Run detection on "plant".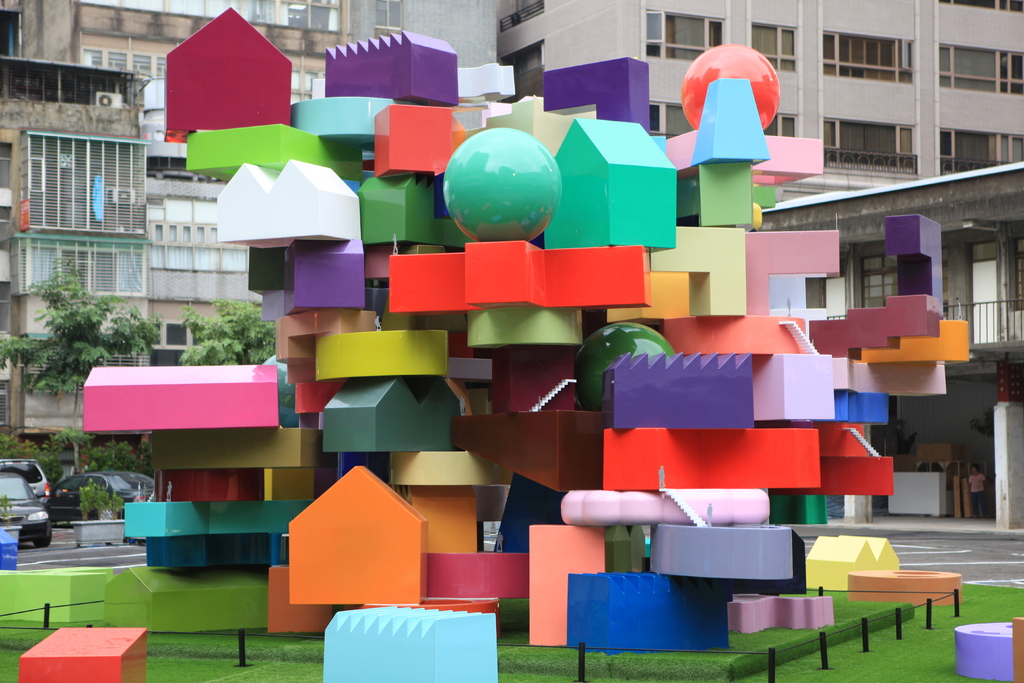
Result: bbox=(77, 482, 129, 511).
